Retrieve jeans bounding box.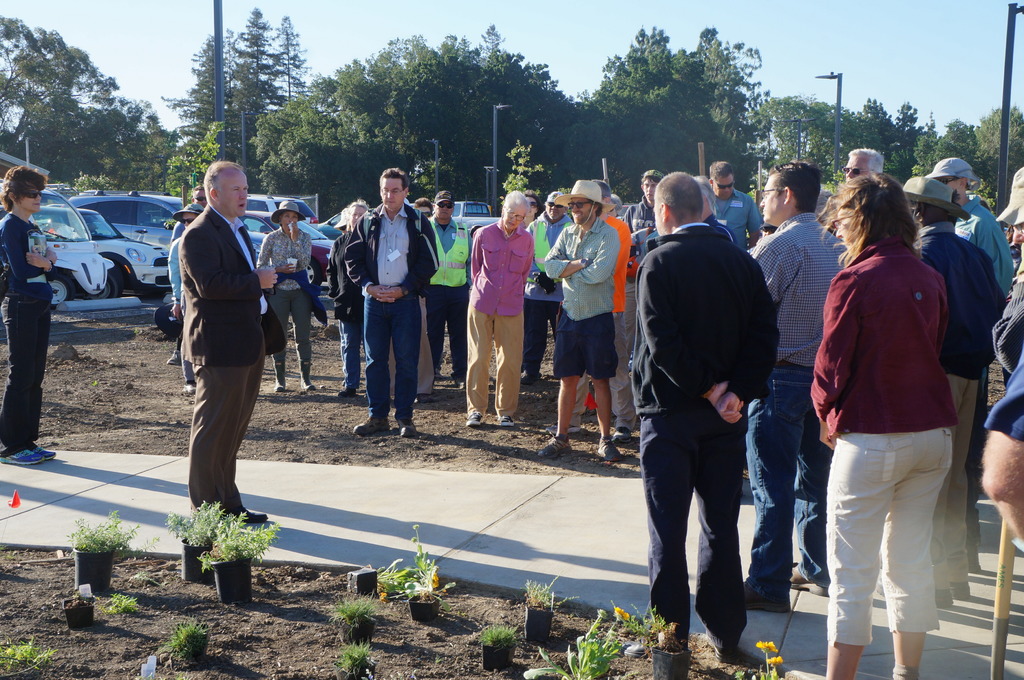
Bounding box: detection(0, 289, 52, 445).
